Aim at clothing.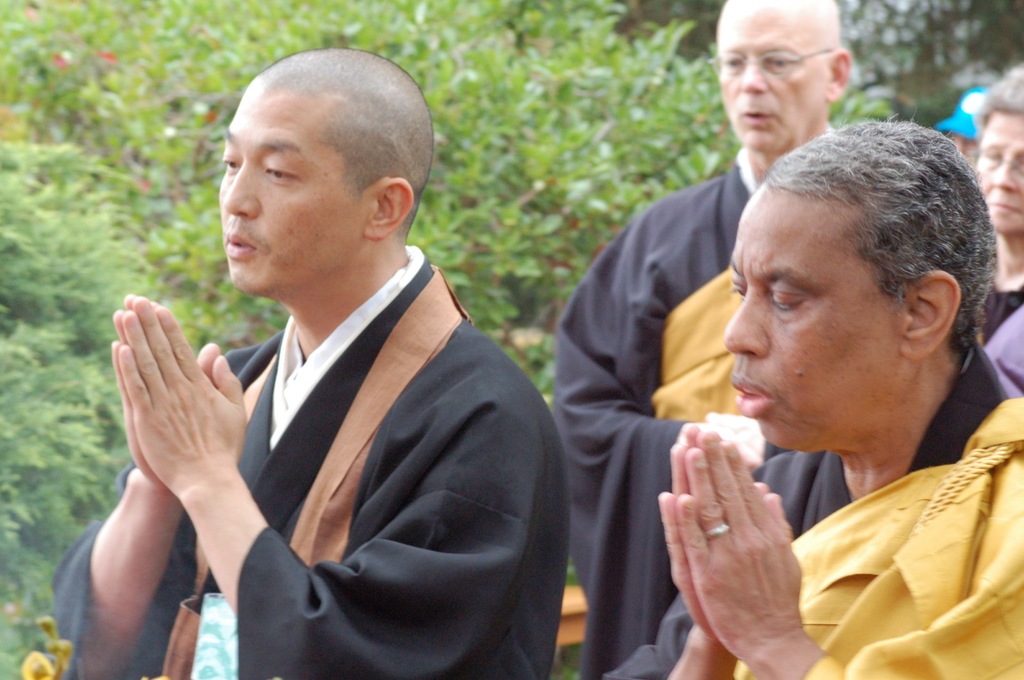
Aimed at left=980, top=299, right=1023, bottom=398.
